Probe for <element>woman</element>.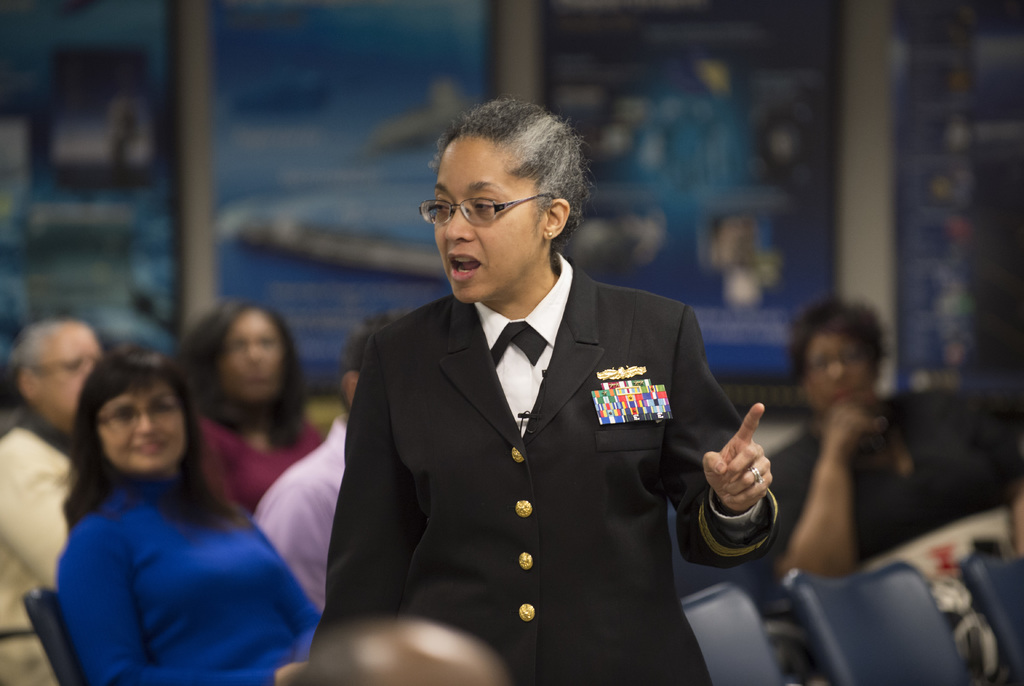
Probe result: BBox(53, 341, 328, 685).
